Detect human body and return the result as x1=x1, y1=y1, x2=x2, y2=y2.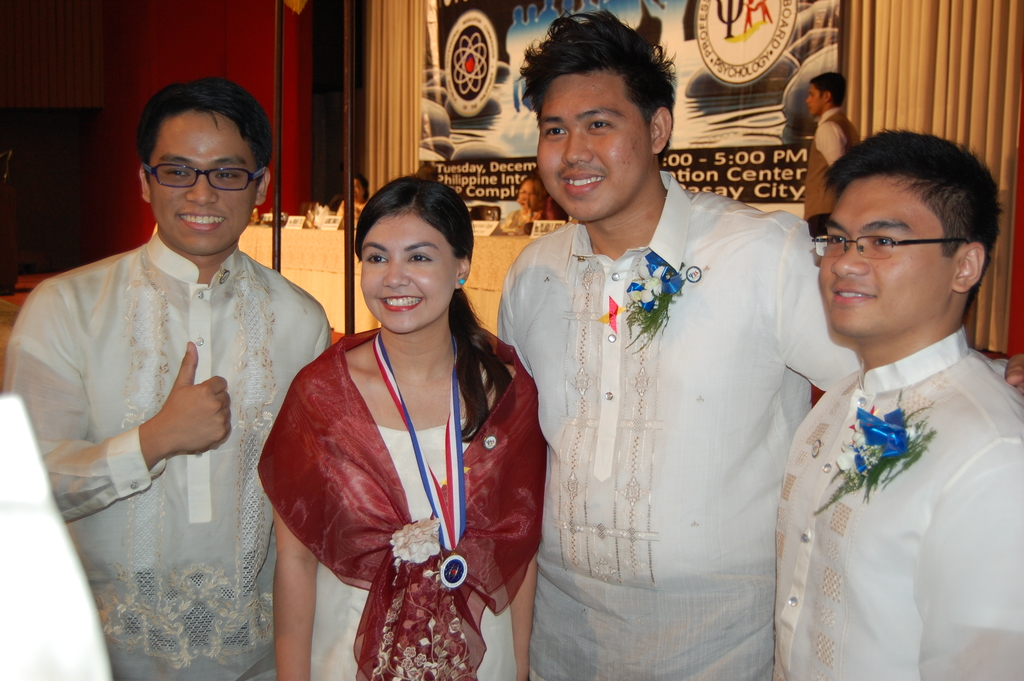
x1=506, y1=179, x2=543, y2=236.
